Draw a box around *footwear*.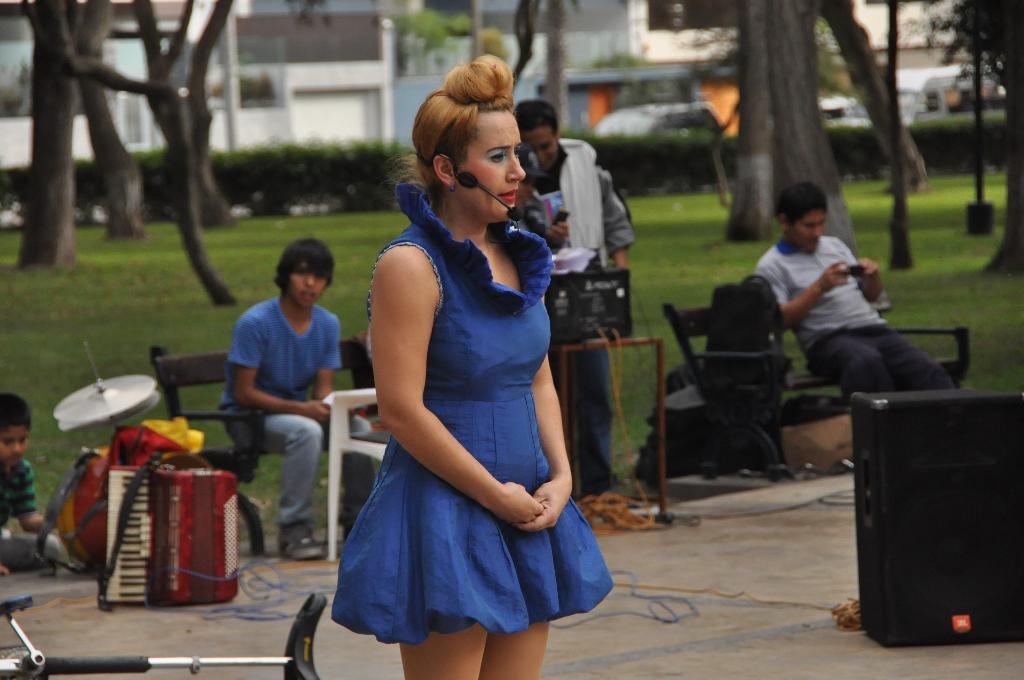
bbox=[278, 527, 326, 558].
